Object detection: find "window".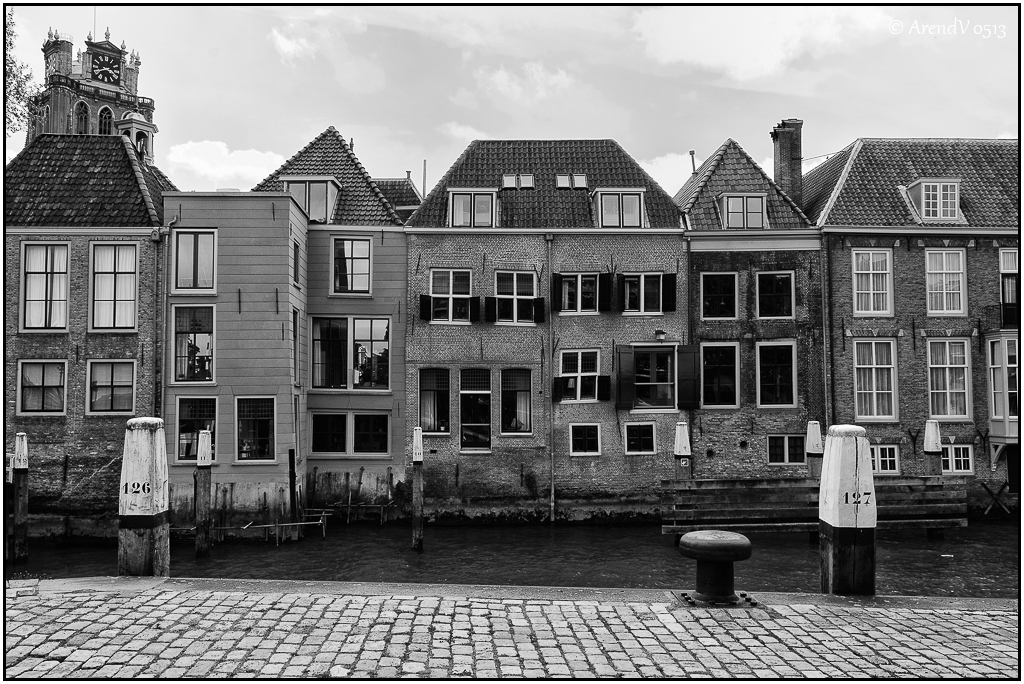
bbox=(924, 178, 961, 228).
